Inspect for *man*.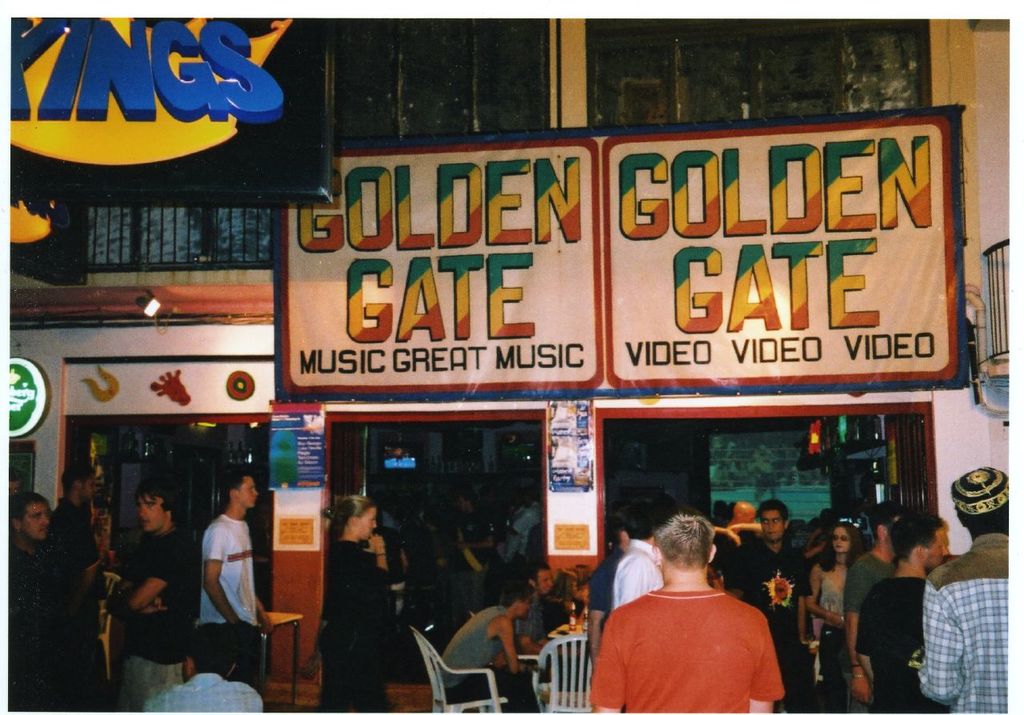
Inspection: left=115, top=480, right=196, bottom=714.
